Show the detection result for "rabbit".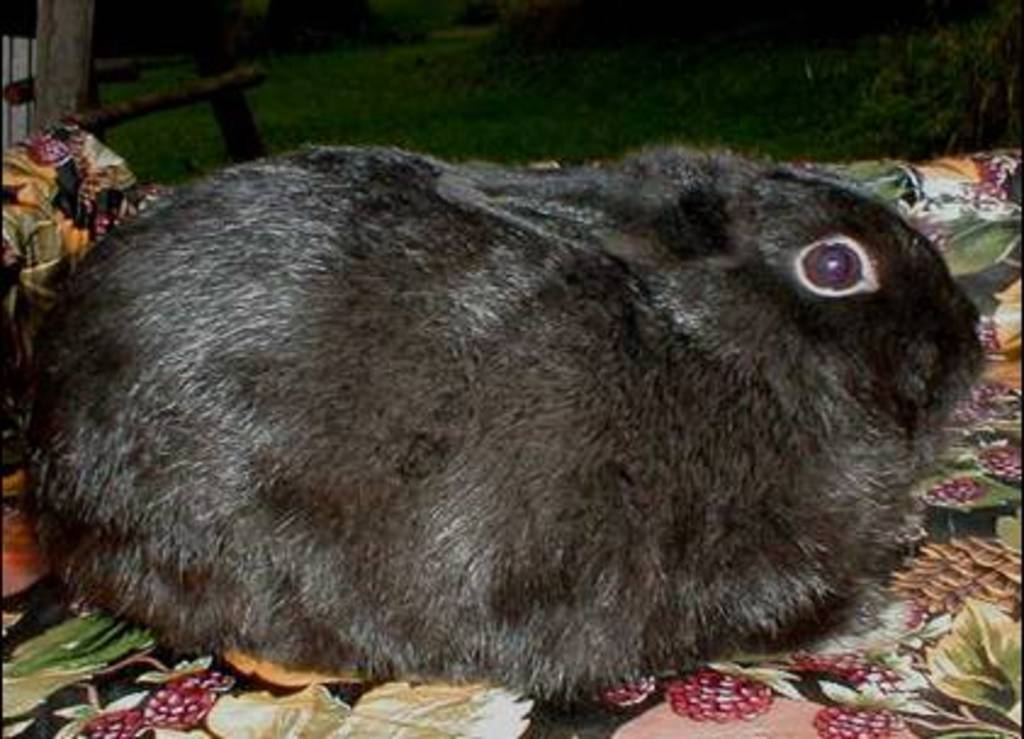
pyautogui.locateOnScreen(32, 148, 983, 705).
